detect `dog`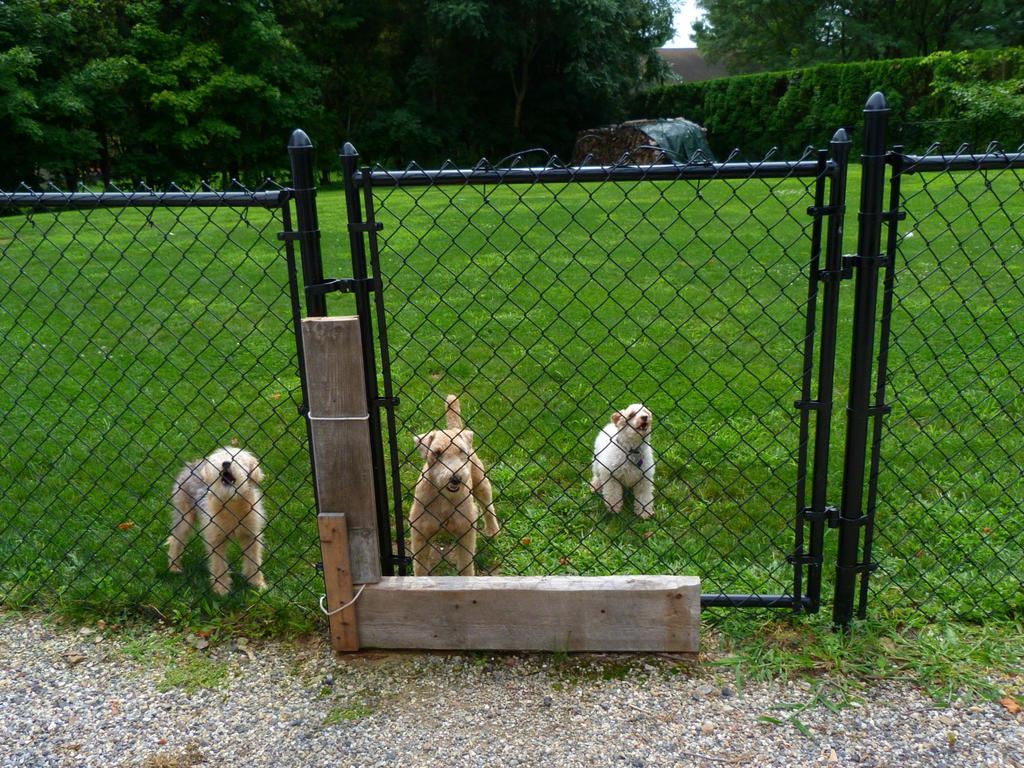
(407,394,499,576)
